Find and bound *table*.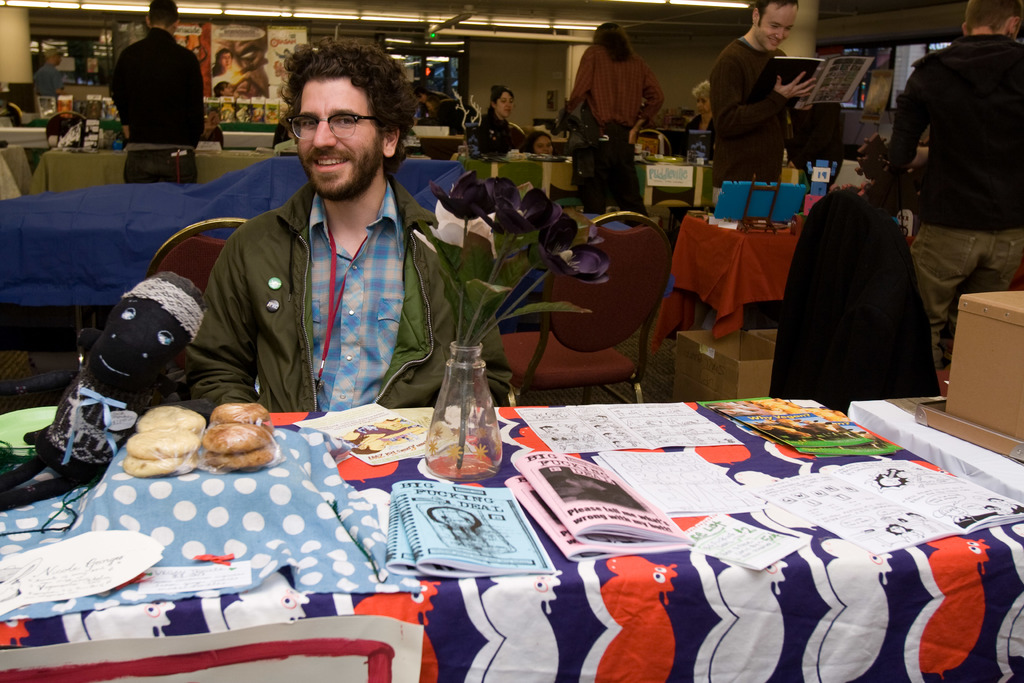
Bound: x1=0 y1=394 x2=1022 y2=682.
